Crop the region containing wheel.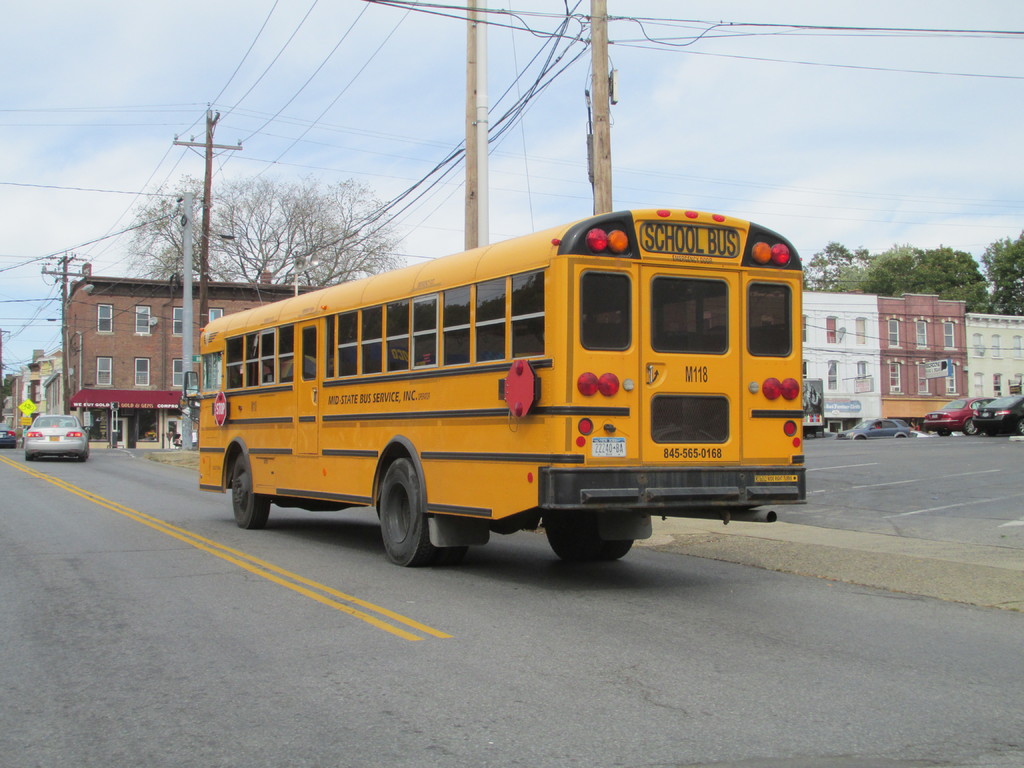
Crop region: {"x1": 24, "y1": 452, "x2": 34, "y2": 458}.
